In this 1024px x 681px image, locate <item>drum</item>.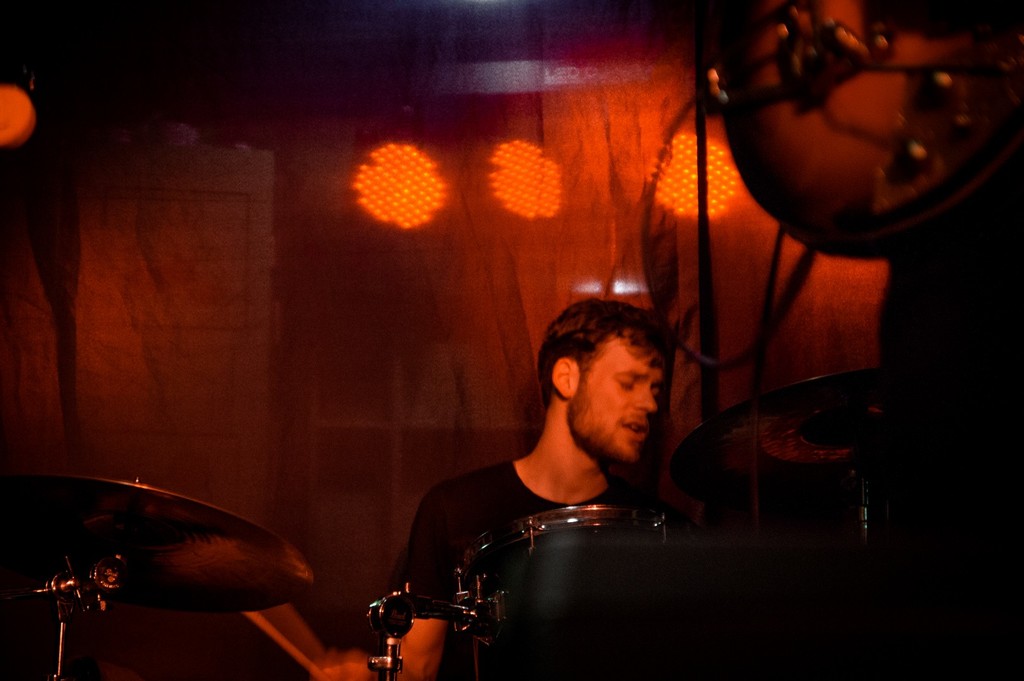
Bounding box: (left=0, top=468, right=337, bottom=632).
